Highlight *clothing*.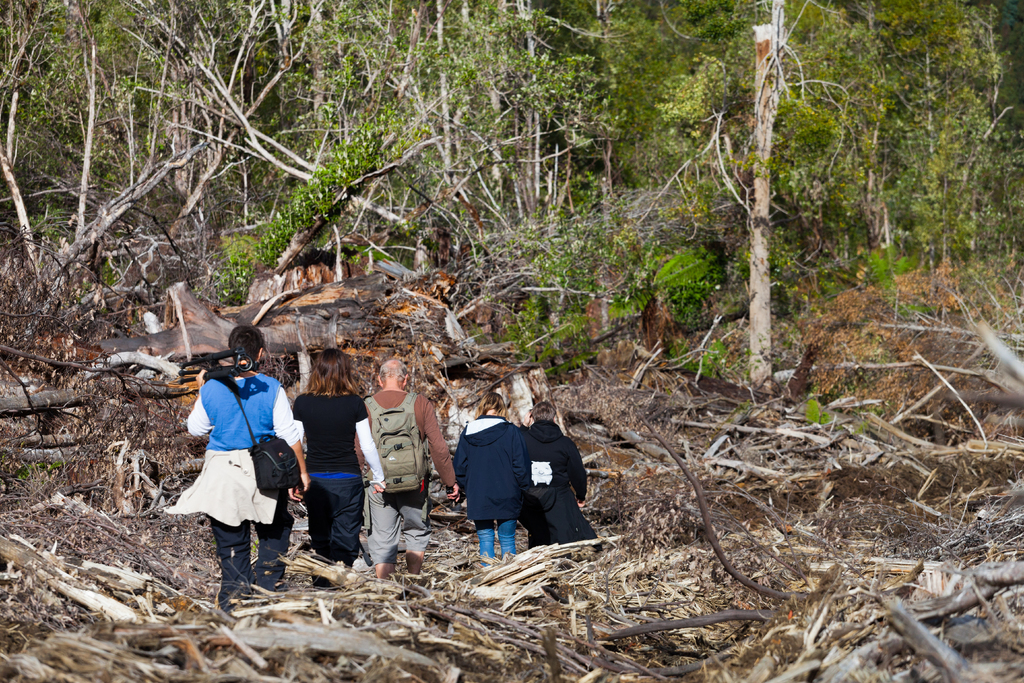
Highlighted region: (x1=291, y1=385, x2=381, y2=588).
